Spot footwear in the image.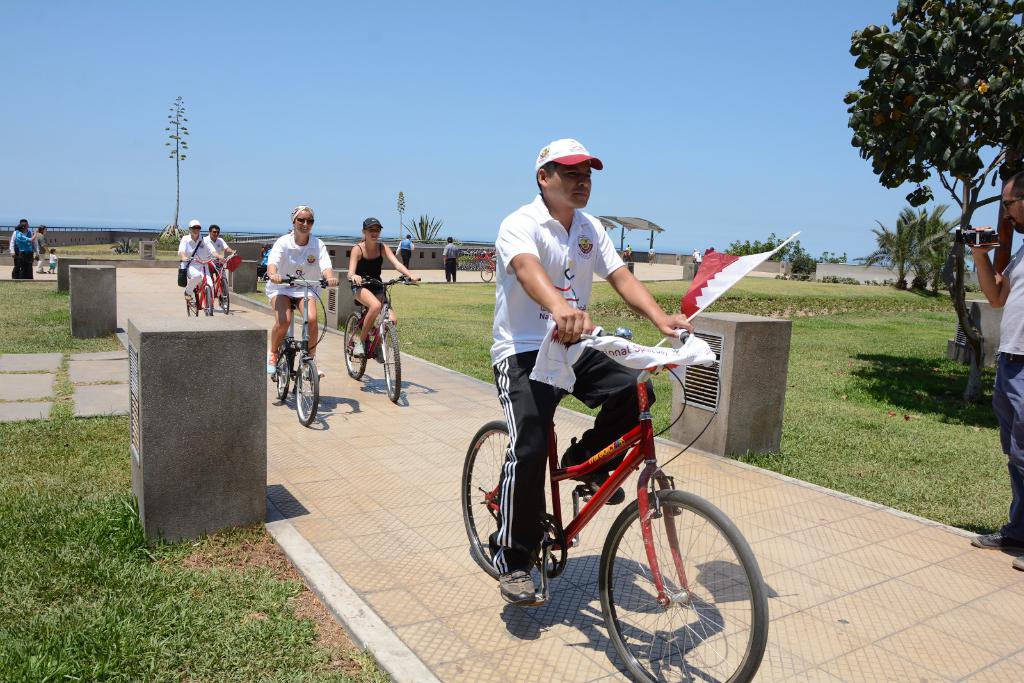
footwear found at region(972, 524, 1020, 547).
